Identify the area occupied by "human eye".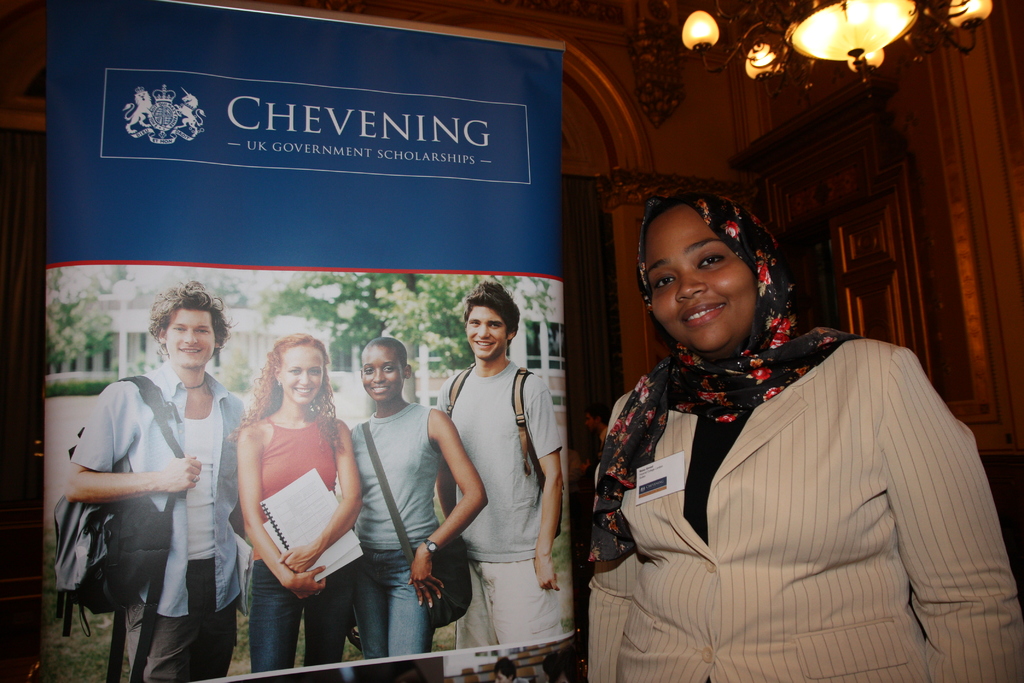
Area: pyautogui.locateOnScreen(169, 325, 185, 332).
